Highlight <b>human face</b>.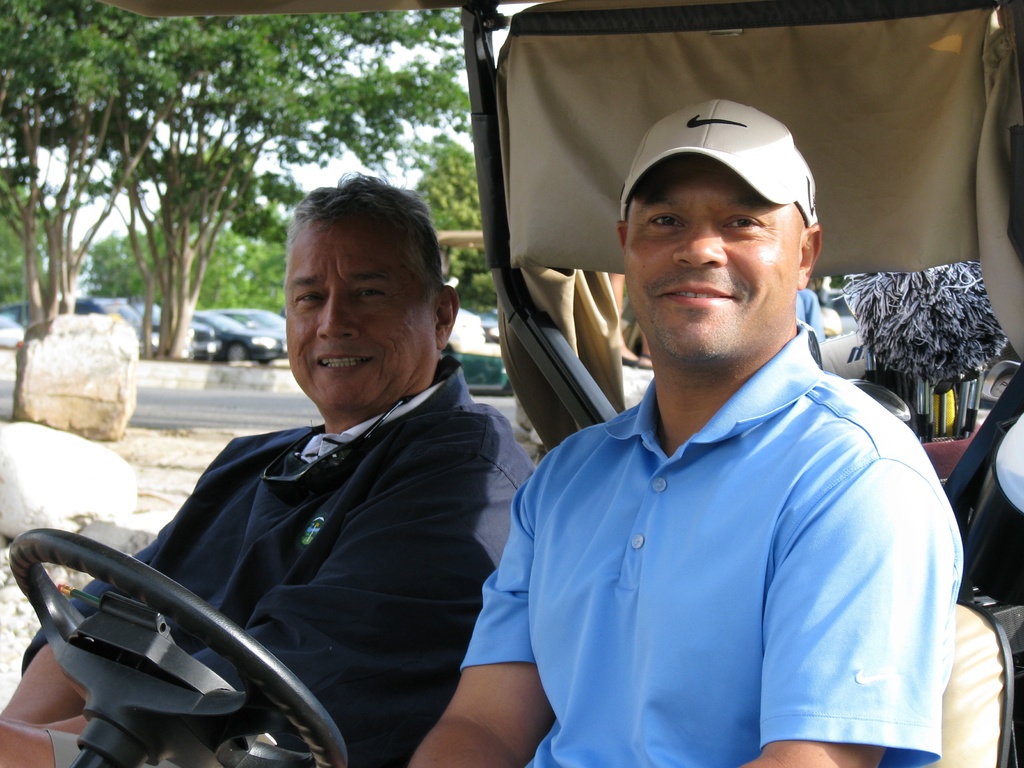
Highlighted region: 628,158,795,355.
